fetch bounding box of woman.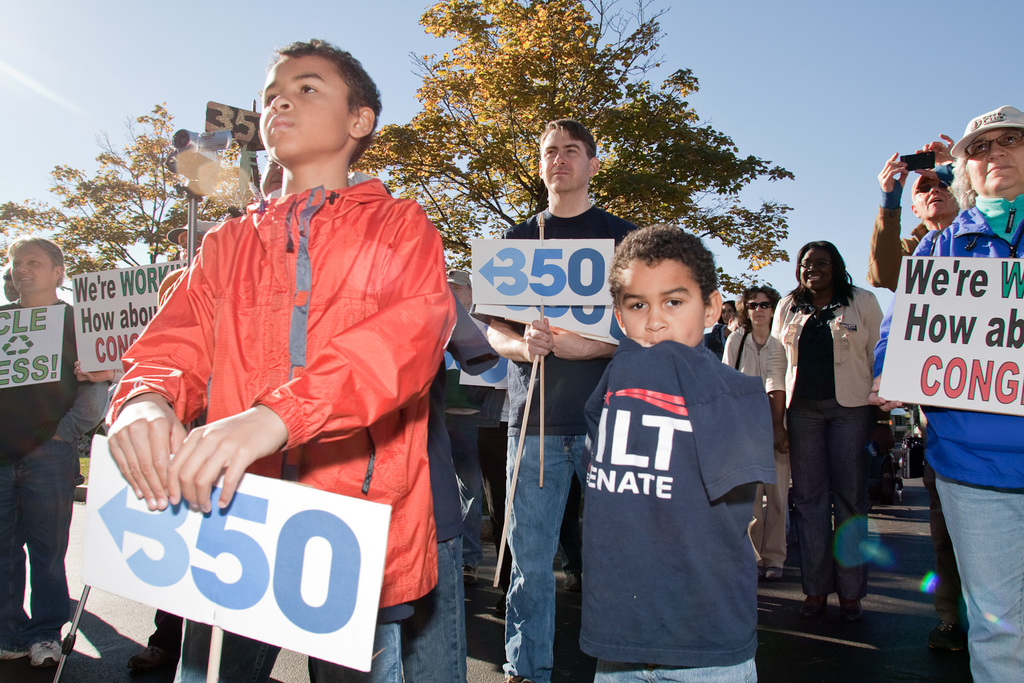
Bbox: [x1=766, y1=241, x2=883, y2=615].
